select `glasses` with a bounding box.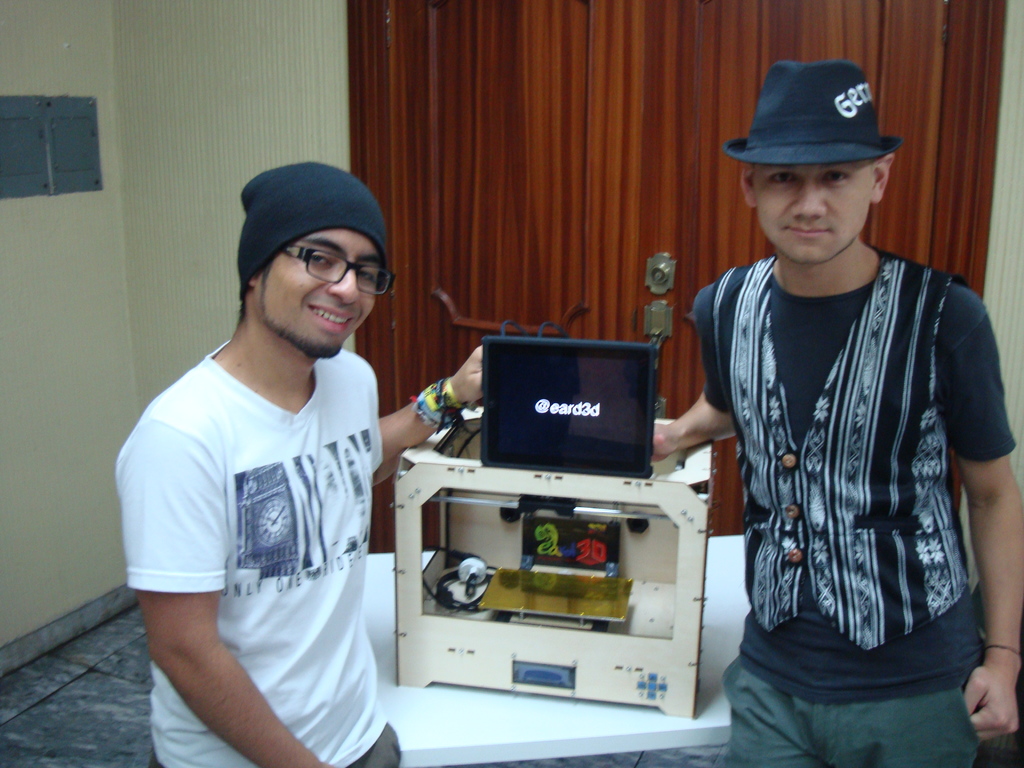
{"left": 283, "top": 245, "right": 401, "bottom": 300}.
